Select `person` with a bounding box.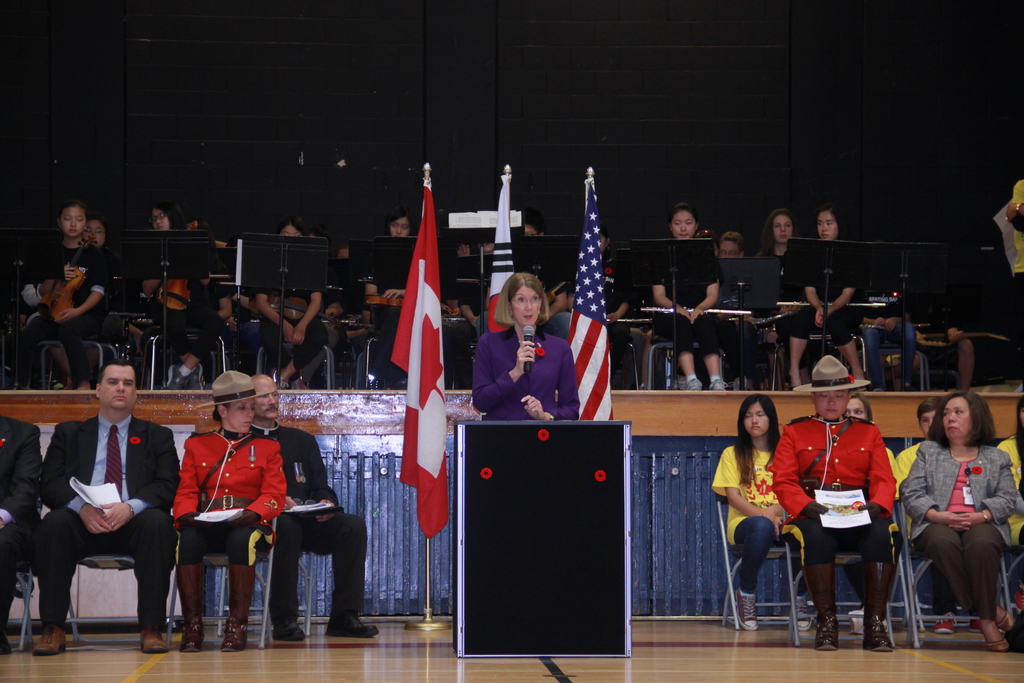
bbox=(653, 208, 726, 394).
